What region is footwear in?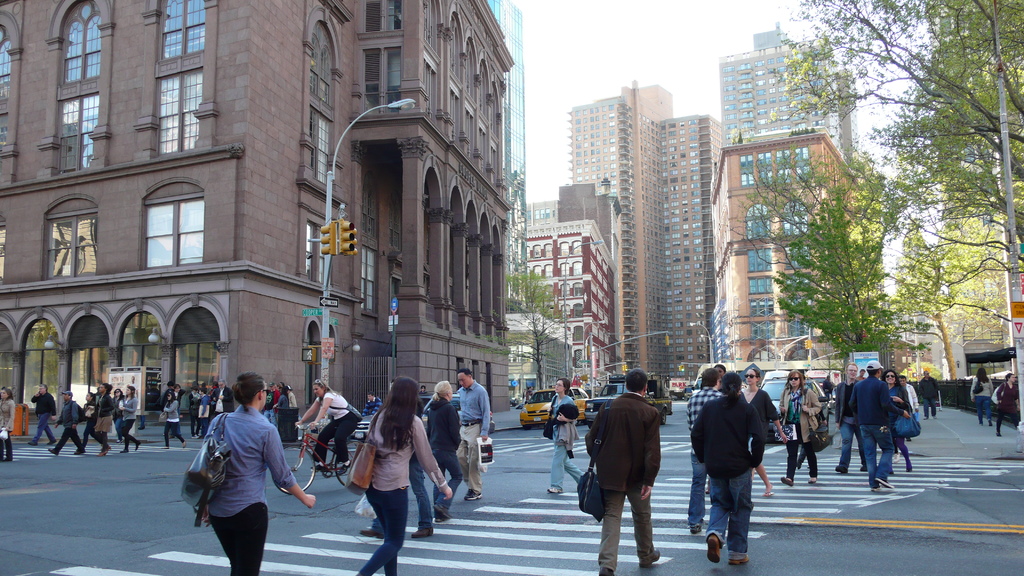
Rect(833, 464, 843, 472).
